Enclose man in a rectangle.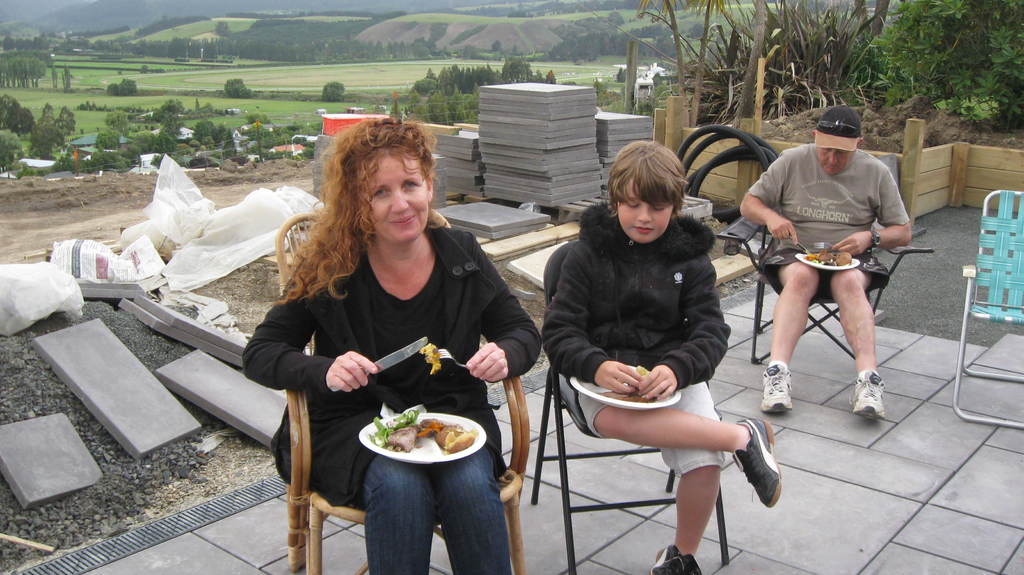
bbox(733, 107, 916, 421).
